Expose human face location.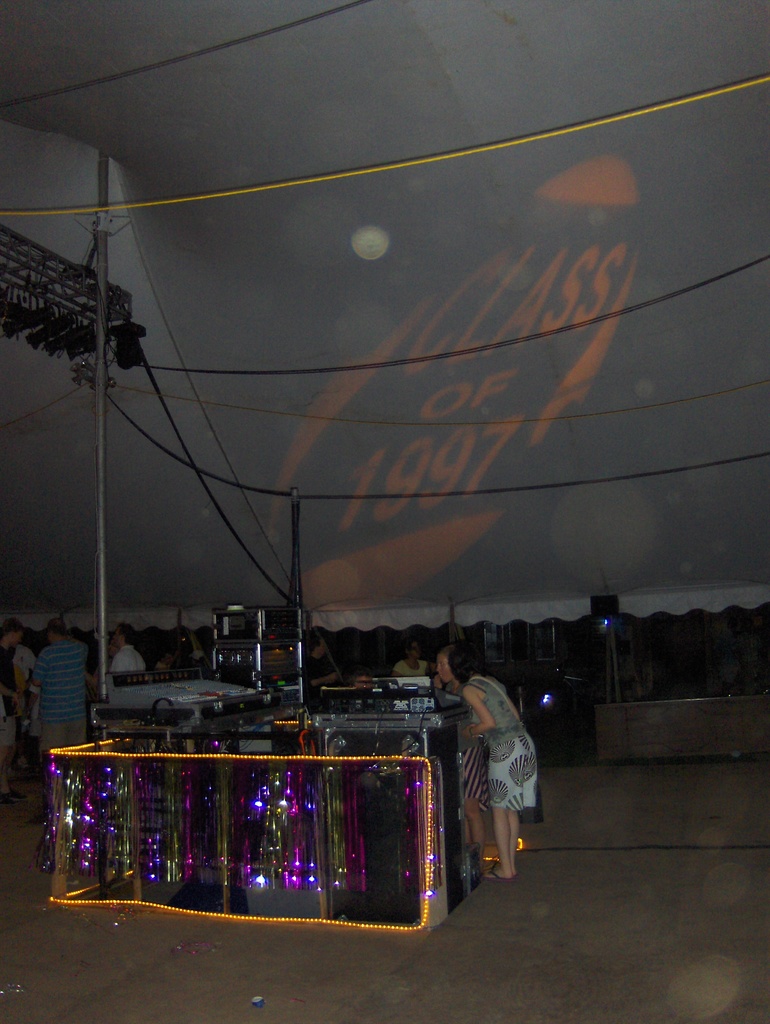
Exposed at (x1=437, y1=653, x2=452, y2=683).
